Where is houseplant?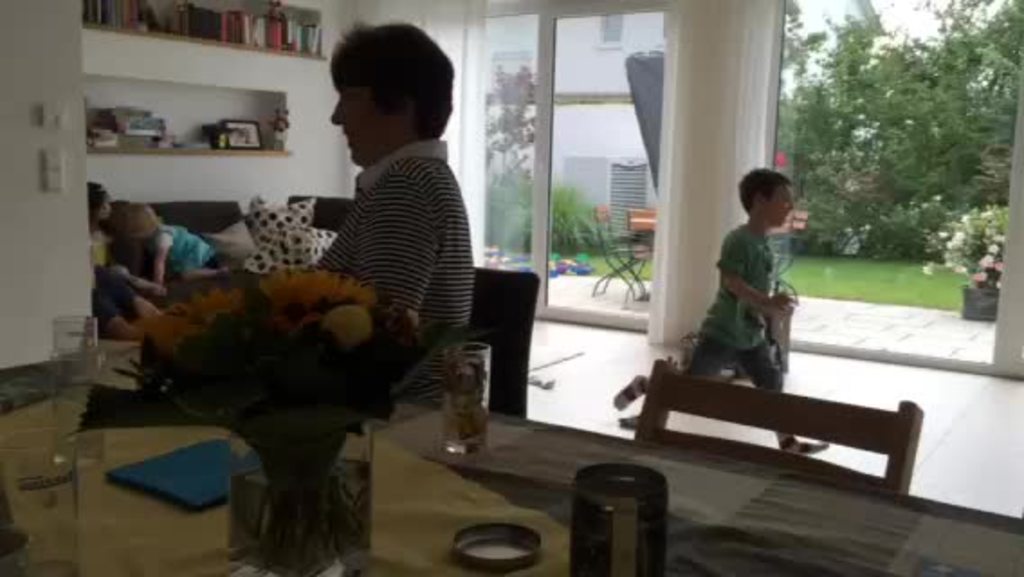
x1=918 y1=202 x2=1013 y2=323.
